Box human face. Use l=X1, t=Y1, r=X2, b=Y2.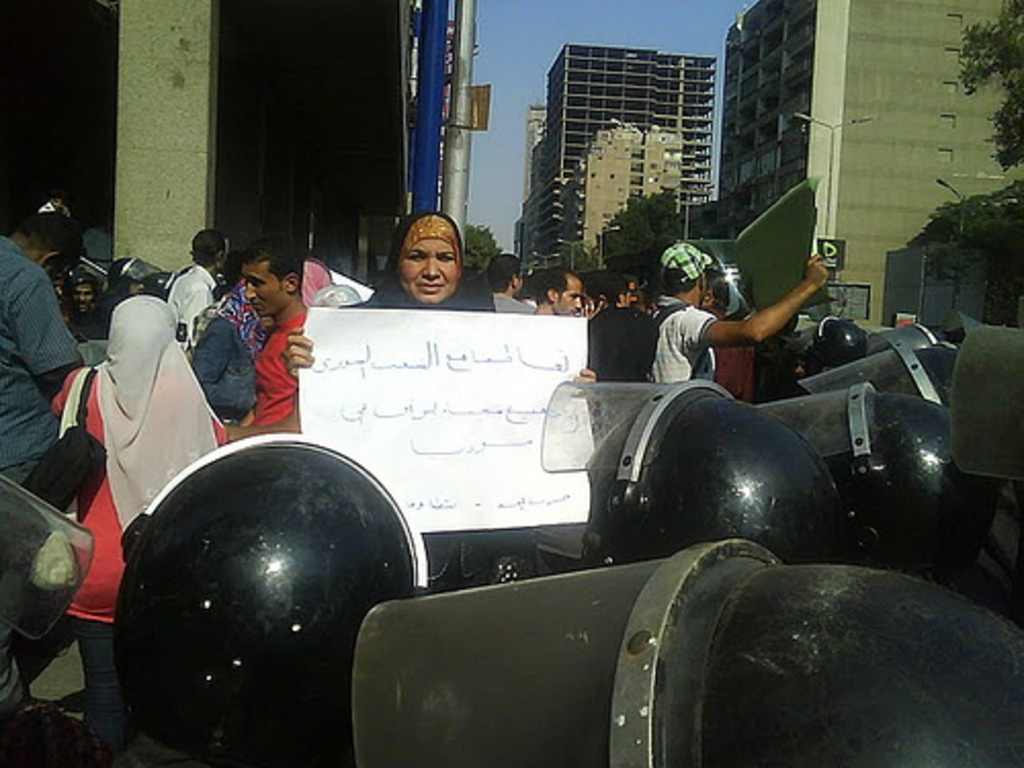
l=397, t=240, r=457, b=299.
